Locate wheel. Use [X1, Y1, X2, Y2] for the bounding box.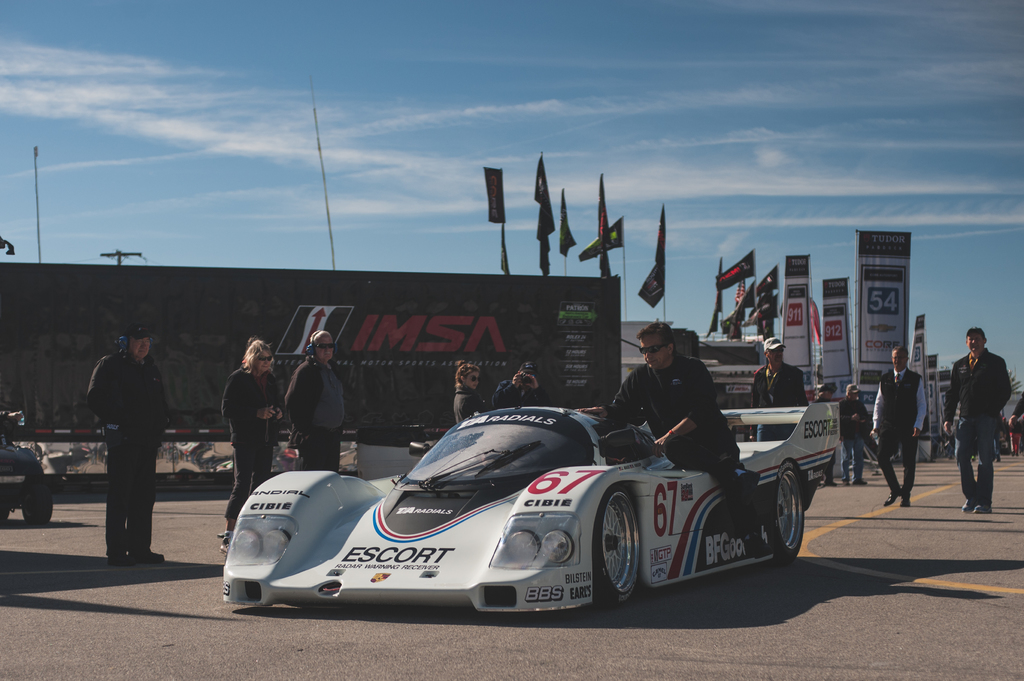
[593, 488, 639, 603].
